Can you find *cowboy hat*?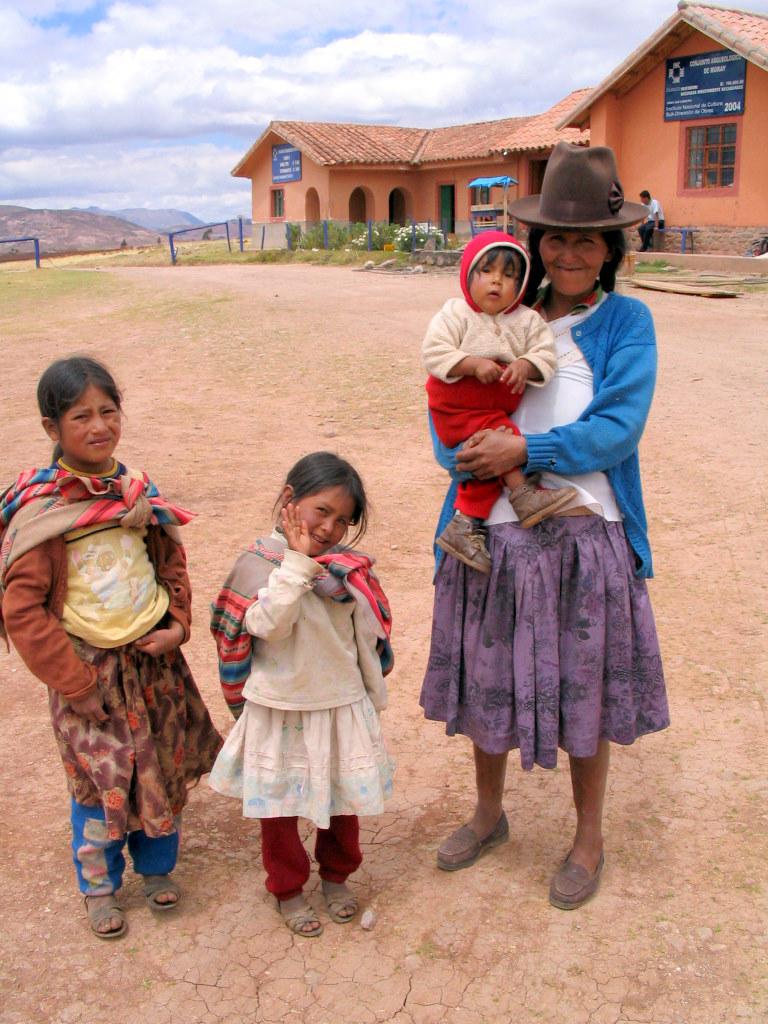
Yes, bounding box: <region>527, 138, 635, 243</region>.
